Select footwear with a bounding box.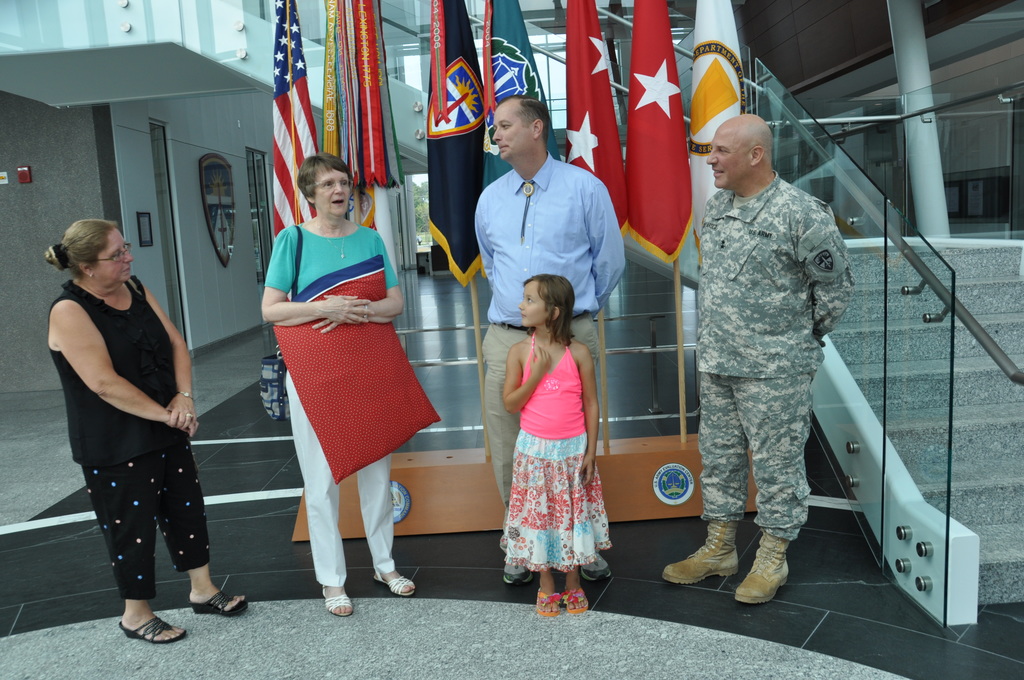
<region>121, 613, 189, 643</region>.
